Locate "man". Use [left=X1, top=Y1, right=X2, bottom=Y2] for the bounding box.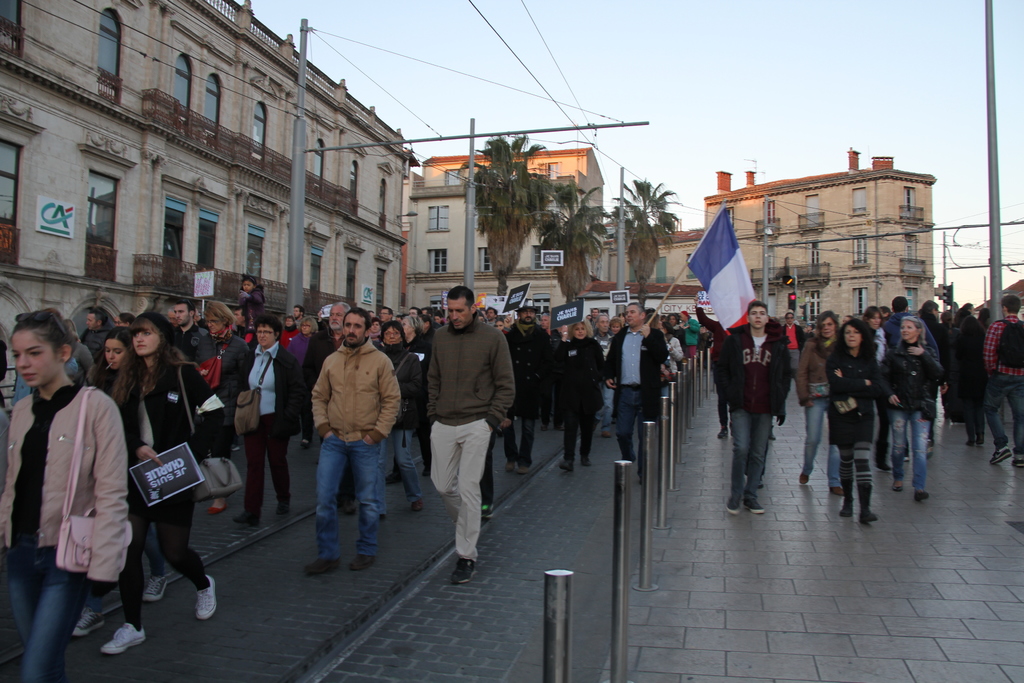
[left=280, top=309, right=329, bottom=473].
